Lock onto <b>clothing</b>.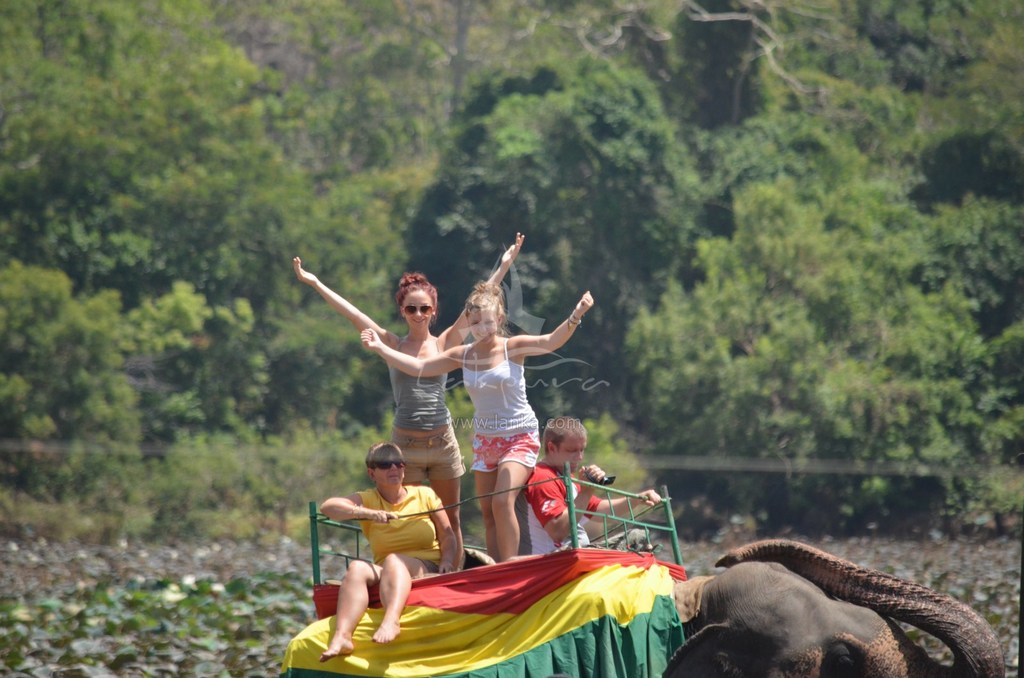
Locked: bbox=[387, 336, 465, 484].
